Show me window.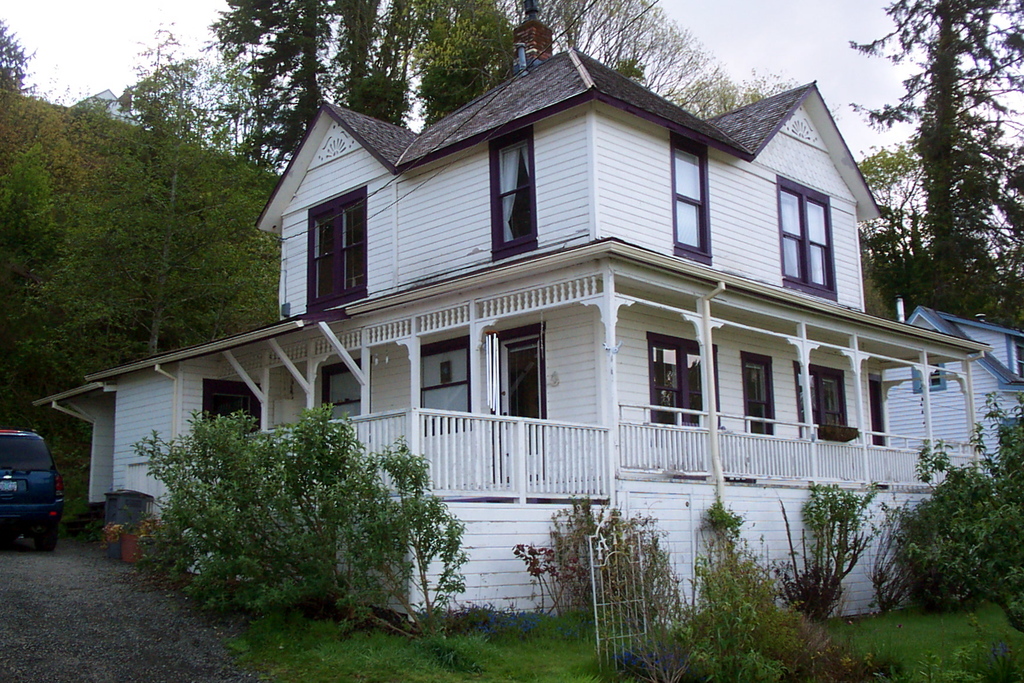
window is here: {"left": 299, "top": 187, "right": 369, "bottom": 320}.
